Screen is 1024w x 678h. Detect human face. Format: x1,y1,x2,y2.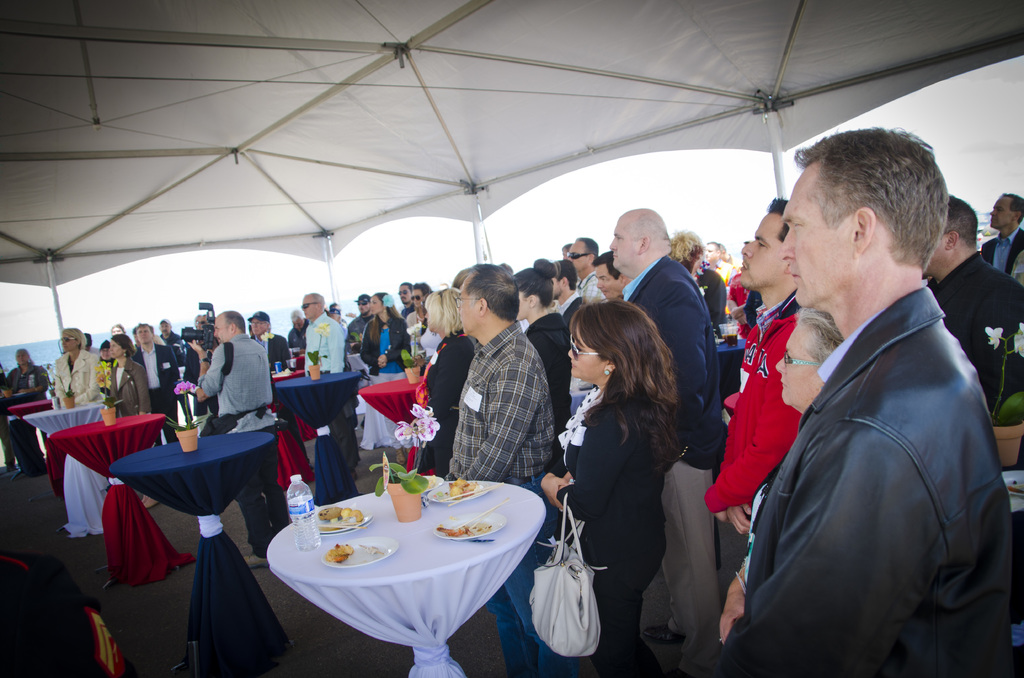
988,194,1015,229.
